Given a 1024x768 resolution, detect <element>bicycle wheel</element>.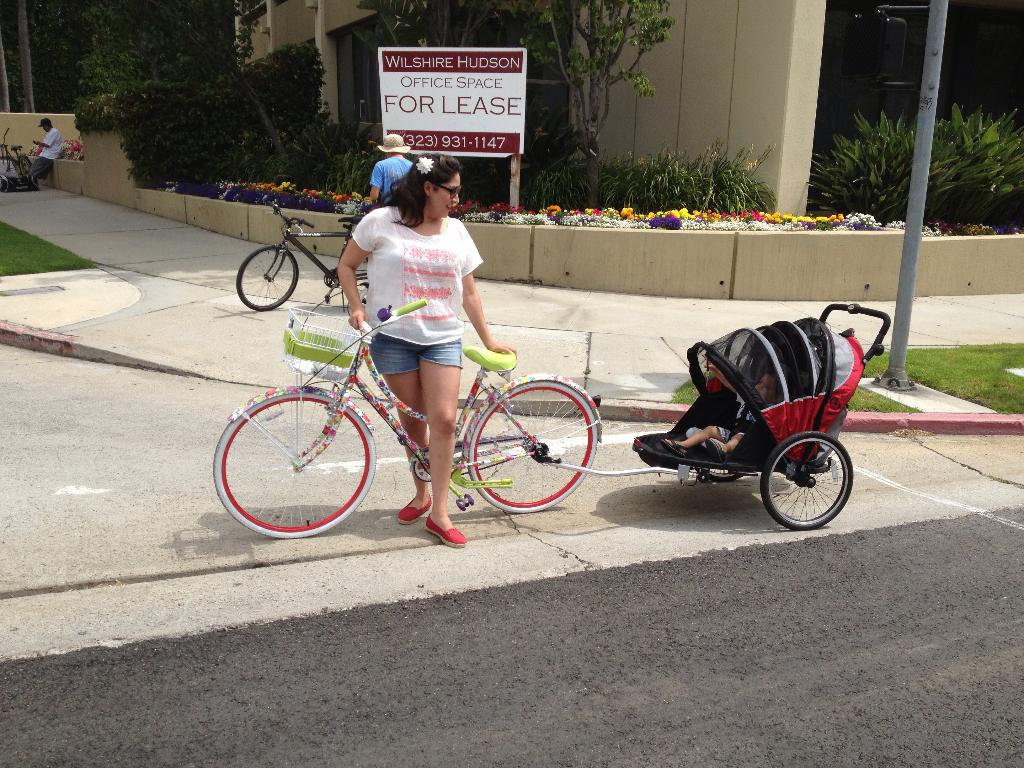
758 431 852 531.
